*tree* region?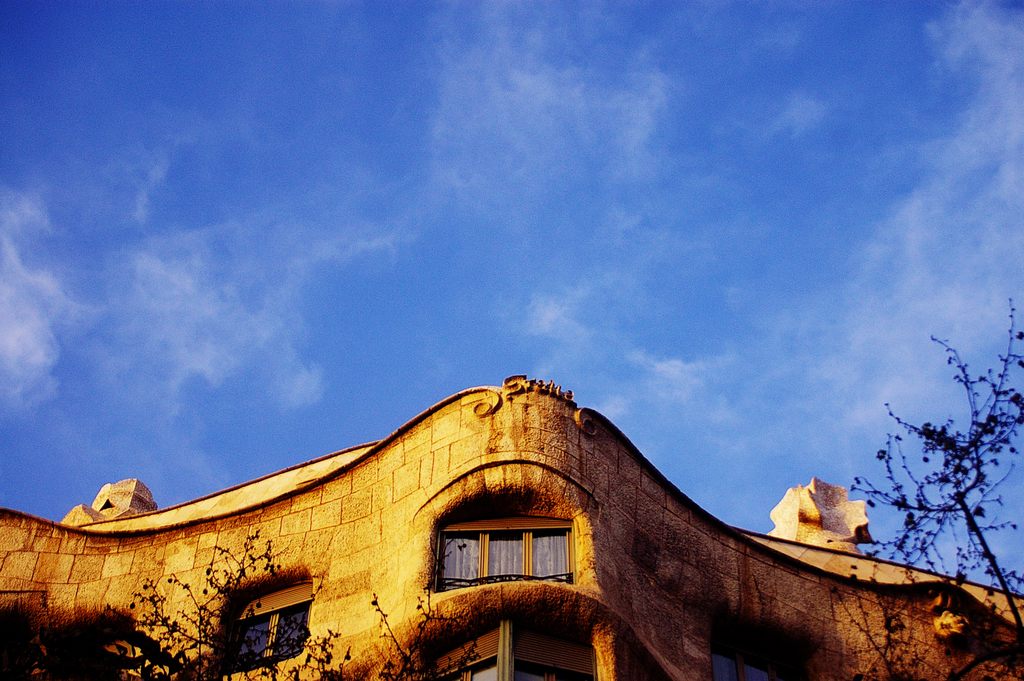
368:590:488:680
